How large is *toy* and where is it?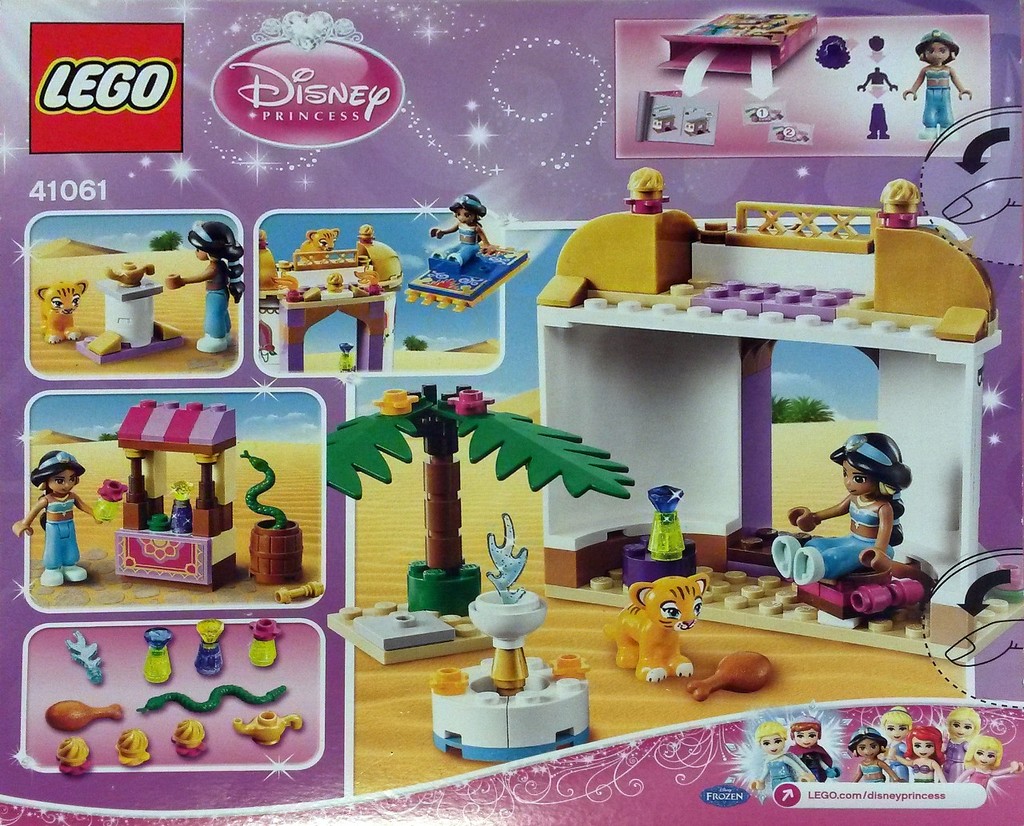
Bounding box: [left=878, top=705, right=914, bottom=780].
